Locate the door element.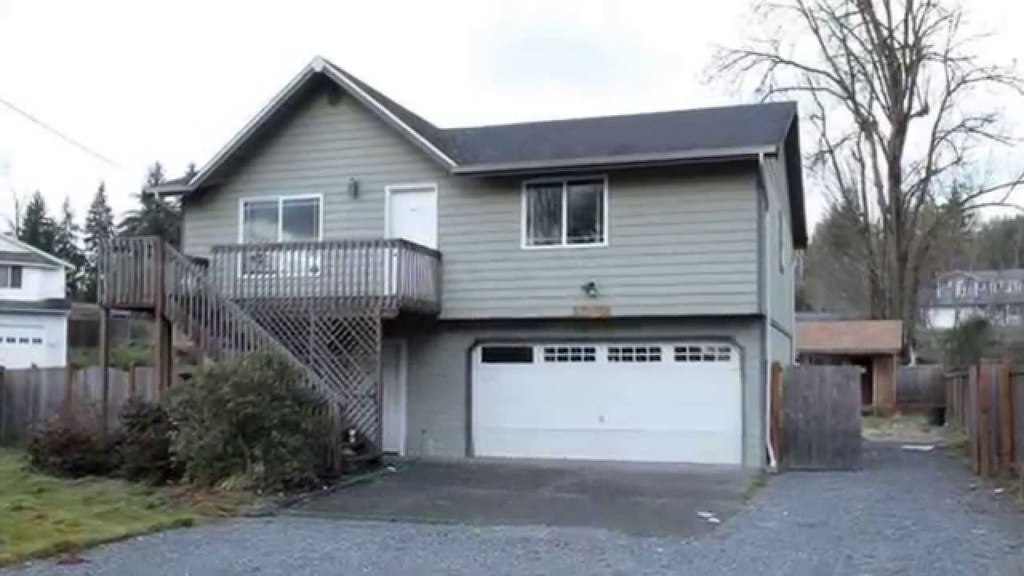
Element bbox: {"x1": 346, "y1": 334, "x2": 406, "y2": 453}.
